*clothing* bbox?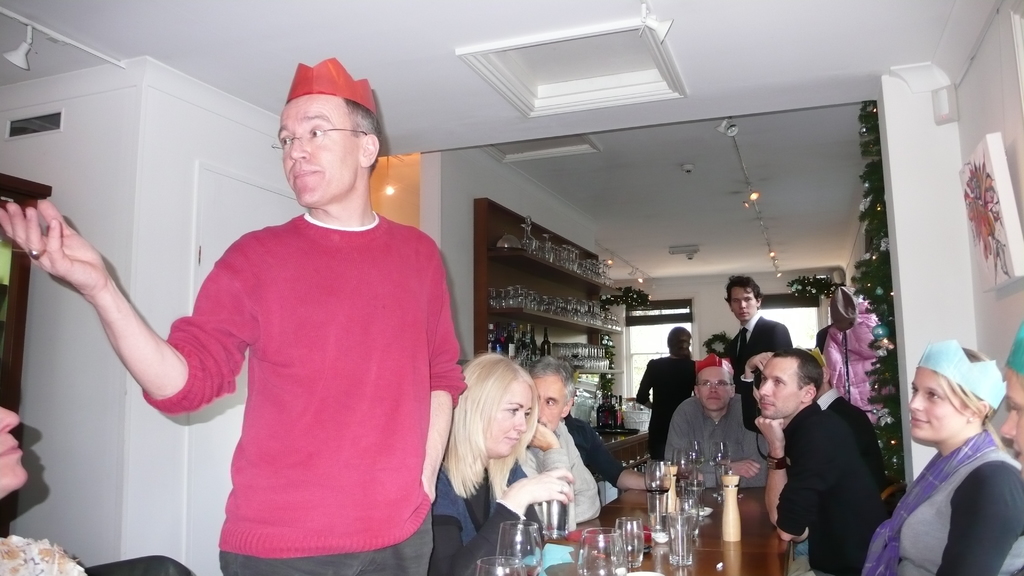
rect(661, 388, 767, 481)
